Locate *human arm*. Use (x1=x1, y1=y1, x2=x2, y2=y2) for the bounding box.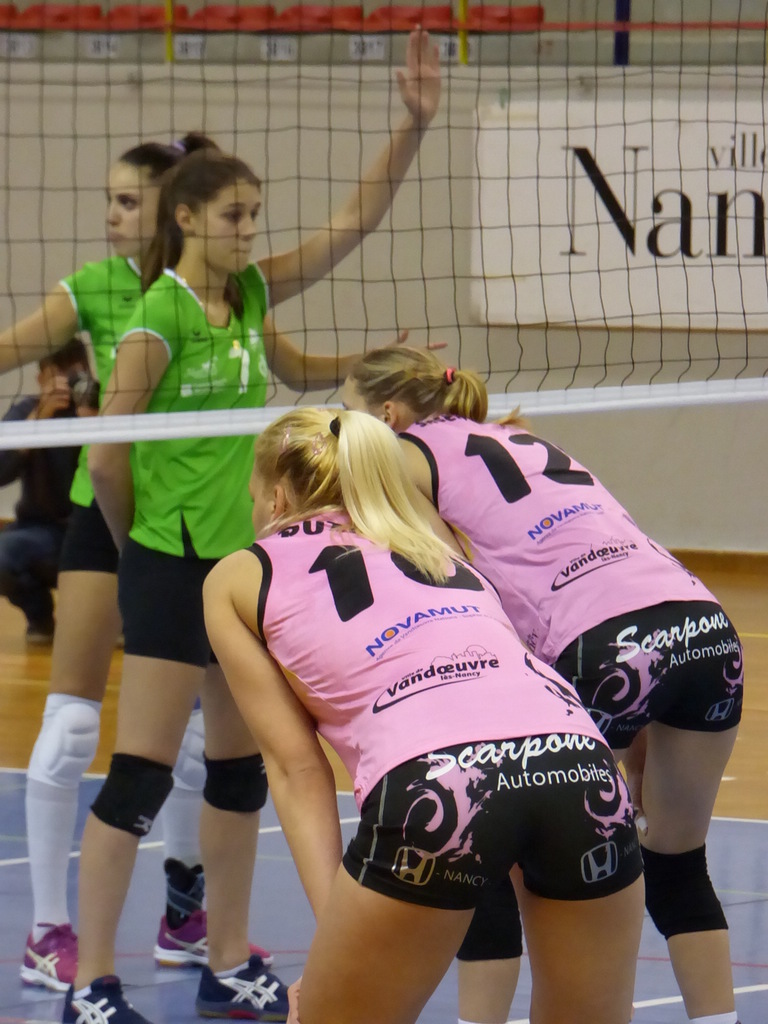
(x1=0, y1=265, x2=98, y2=383).
